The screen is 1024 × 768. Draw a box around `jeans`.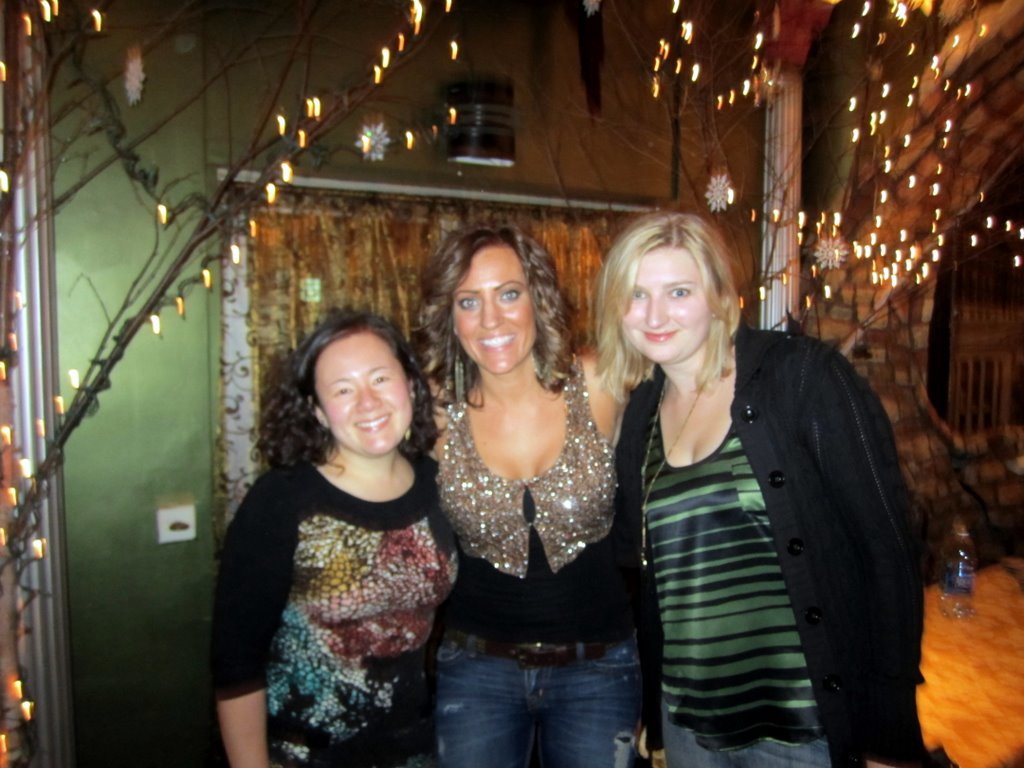
(x1=662, y1=699, x2=825, y2=767).
